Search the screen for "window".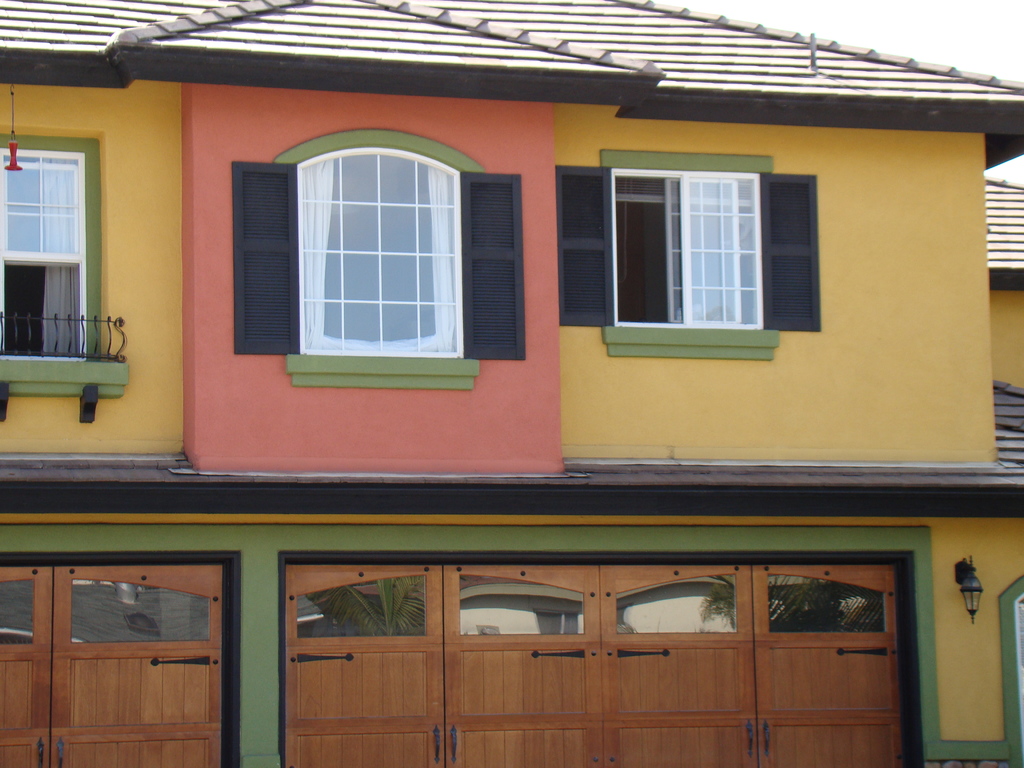
Found at select_region(582, 127, 810, 339).
